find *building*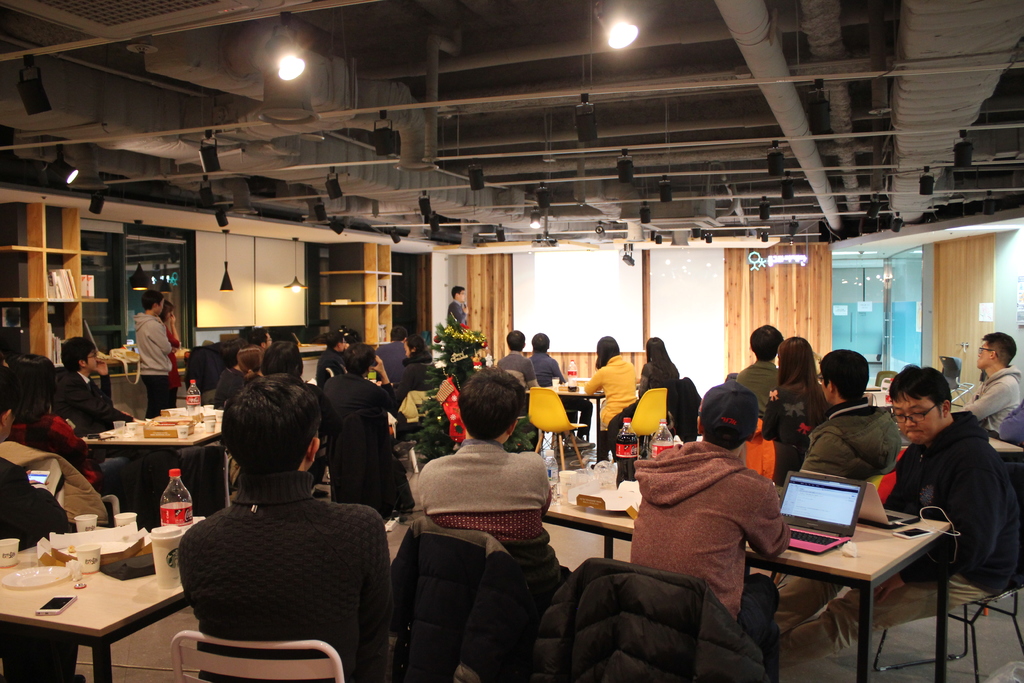
l=0, t=0, r=1023, b=682
